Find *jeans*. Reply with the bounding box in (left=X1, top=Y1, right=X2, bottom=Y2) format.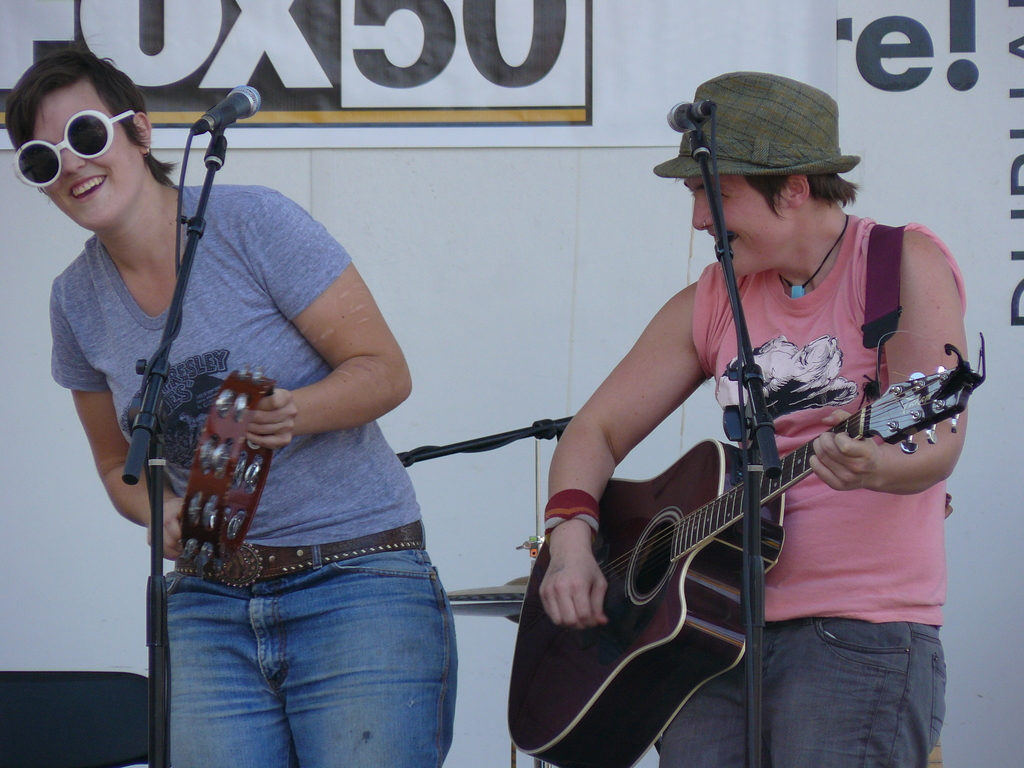
(left=662, top=622, right=949, bottom=761).
